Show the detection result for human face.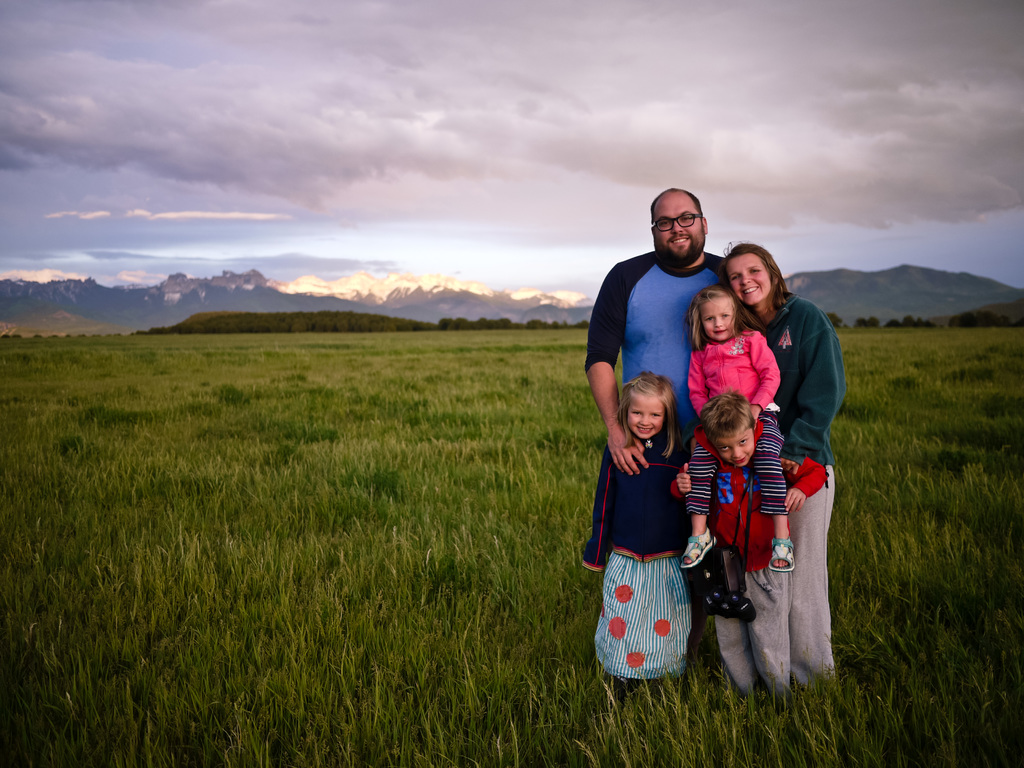
<box>701,298,733,343</box>.
